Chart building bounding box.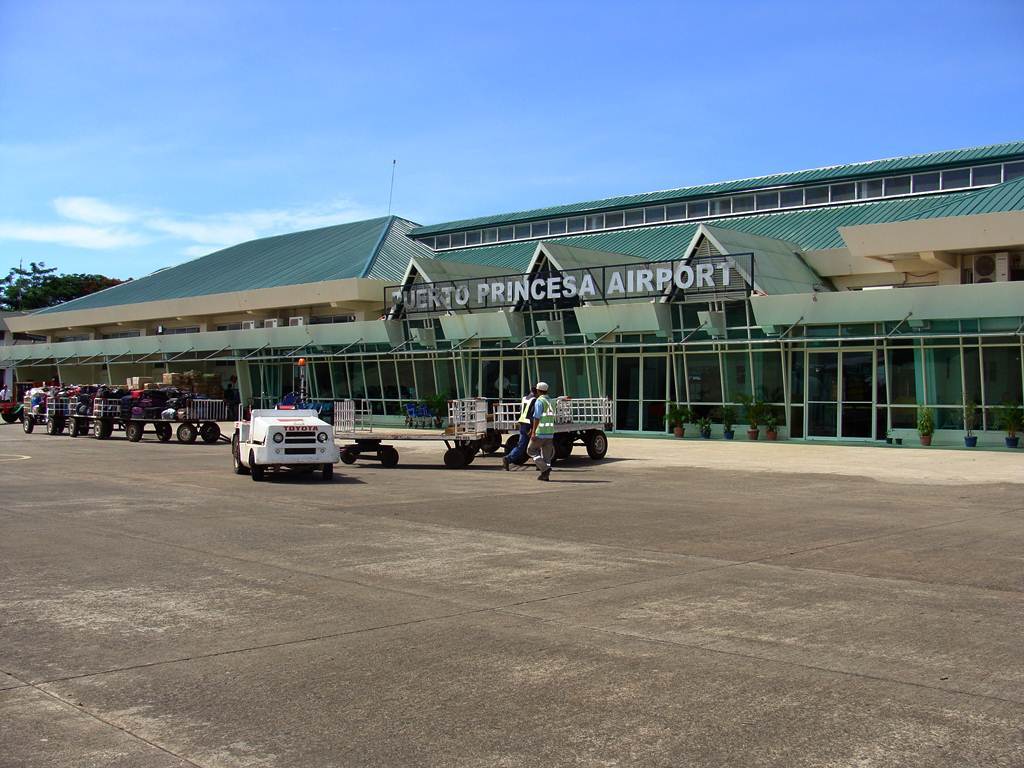
Charted: rect(0, 139, 1023, 449).
